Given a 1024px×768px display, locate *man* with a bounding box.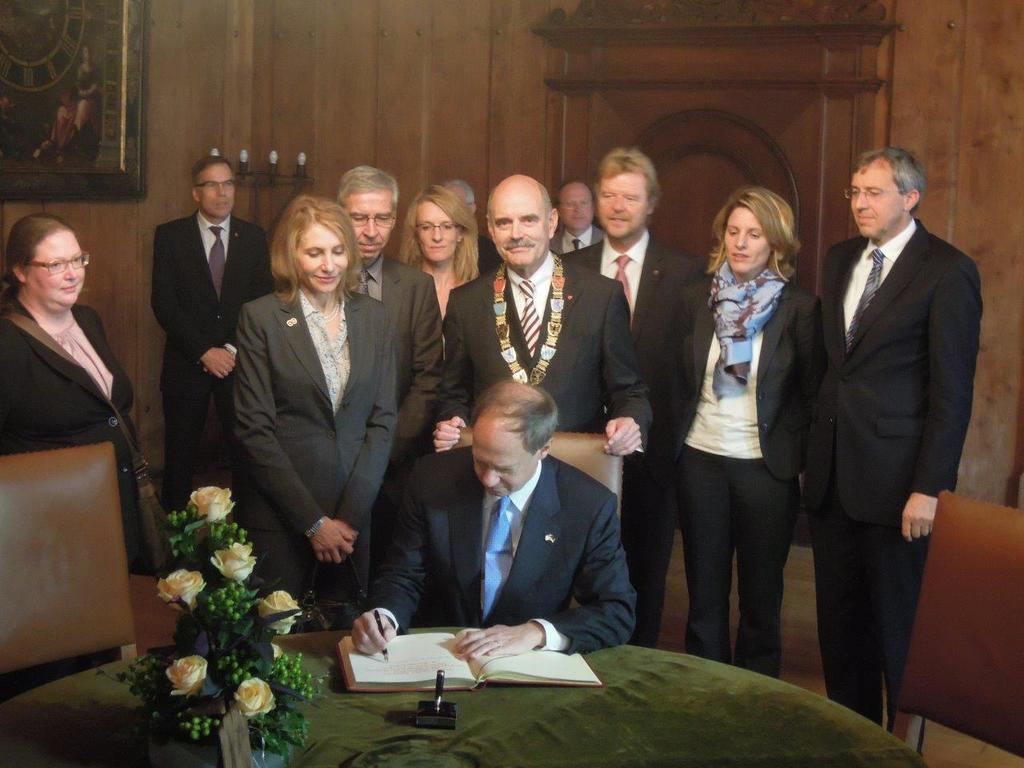
Located: [548,181,606,253].
